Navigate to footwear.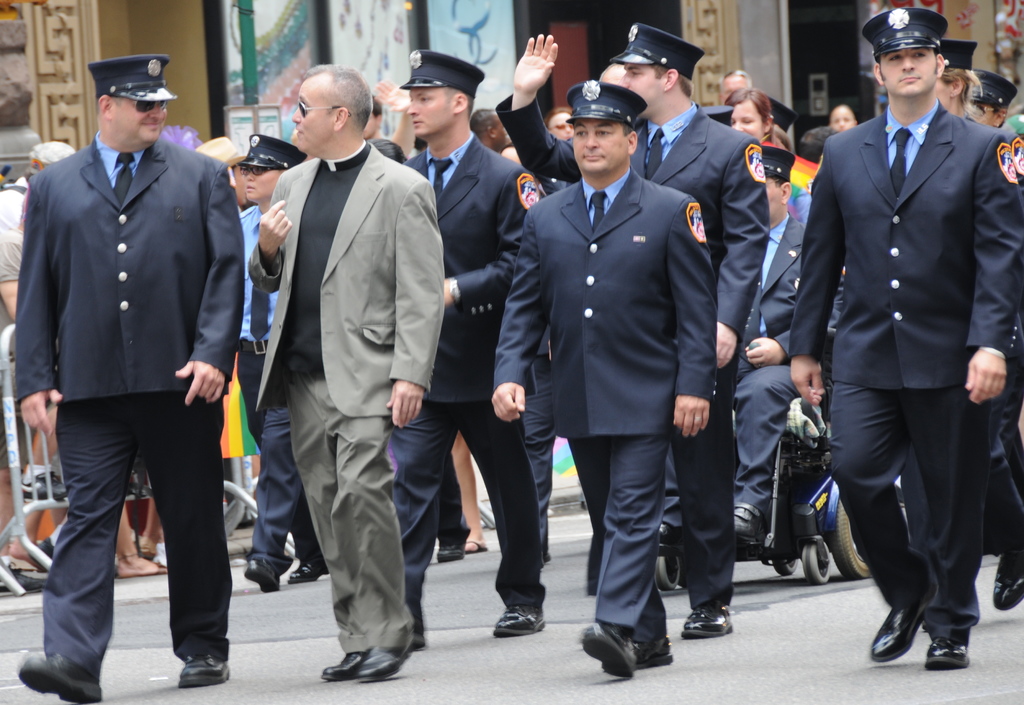
Navigation target: (left=20, top=470, right=65, bottom=500).
